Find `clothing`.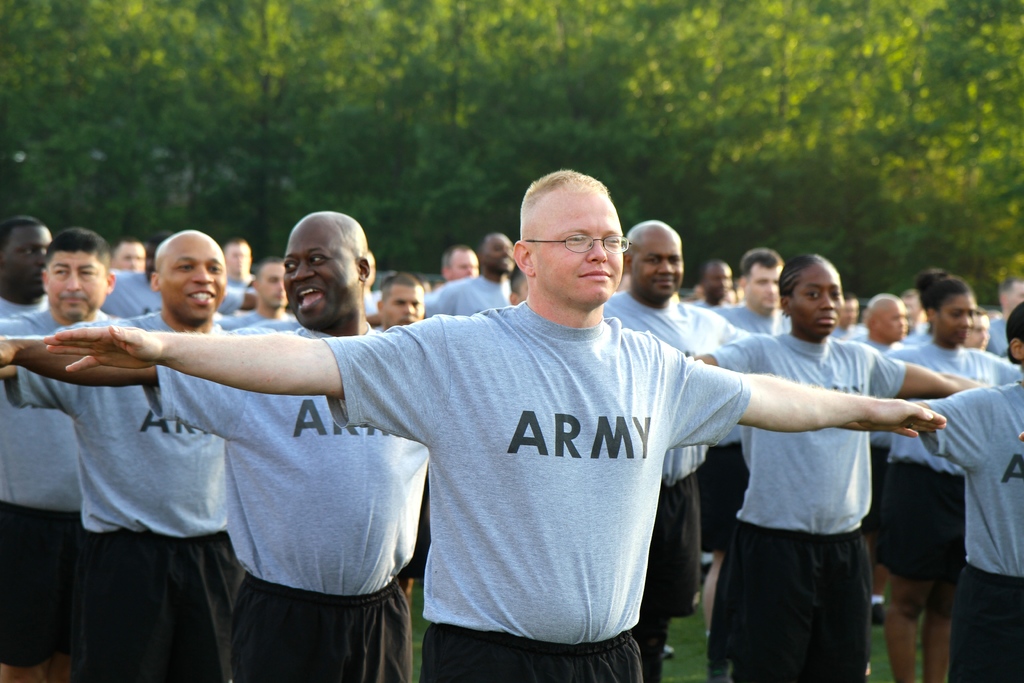
select_region(917, 377, 1023, 682).
